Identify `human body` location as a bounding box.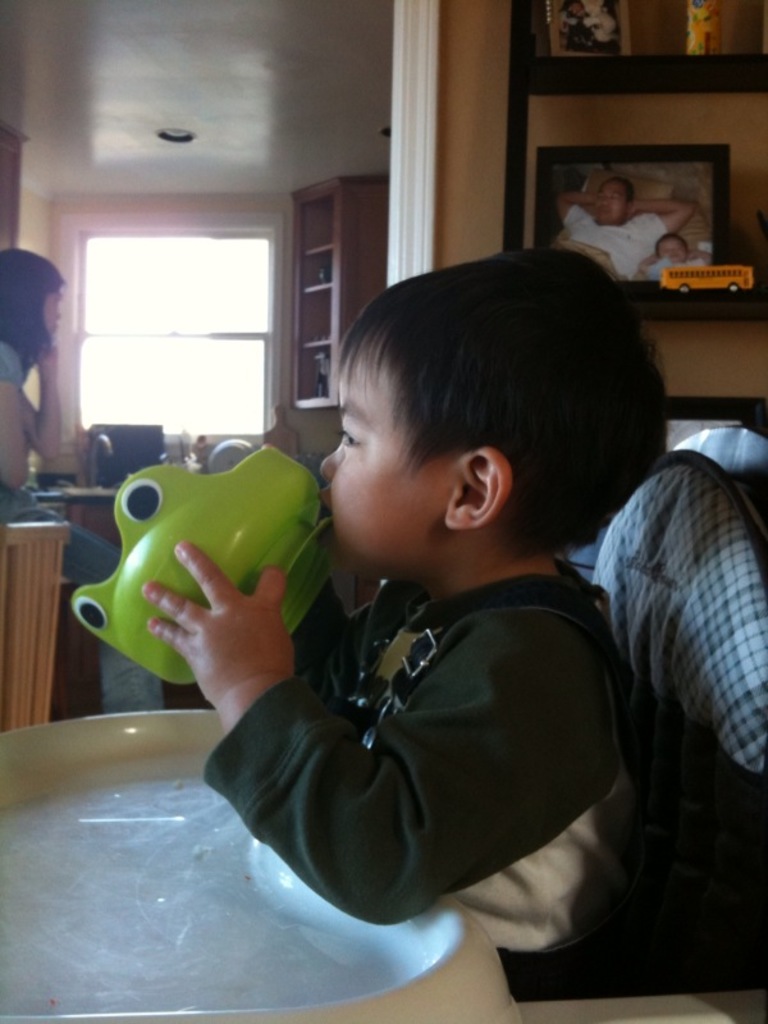
553, 193, 695, 274.
